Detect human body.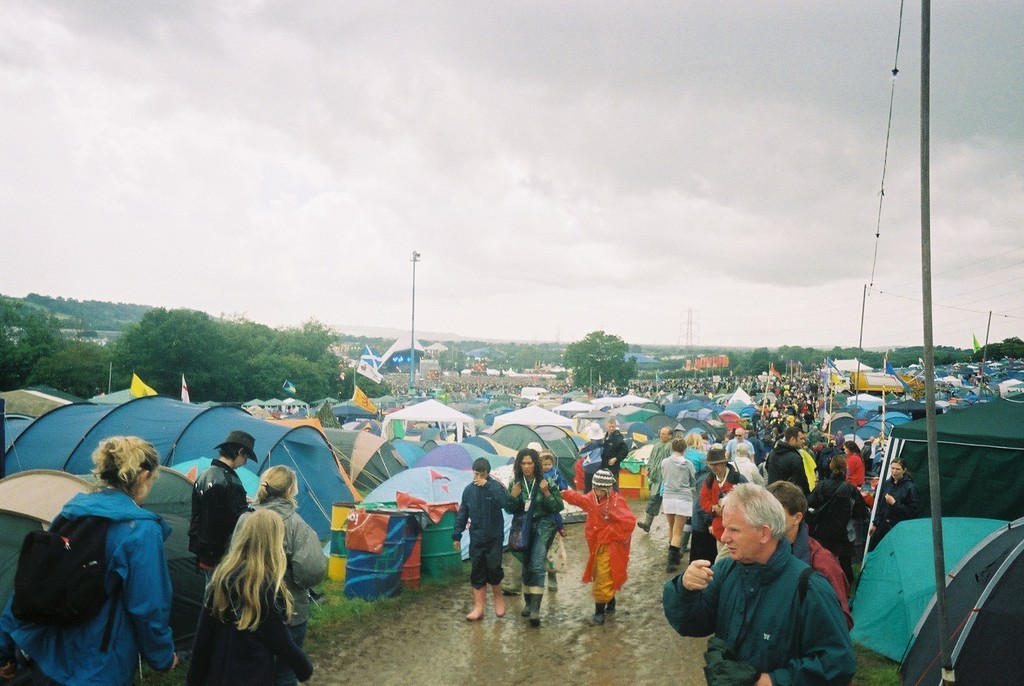
Detected at l=656, t=455, r=695, b=573.
